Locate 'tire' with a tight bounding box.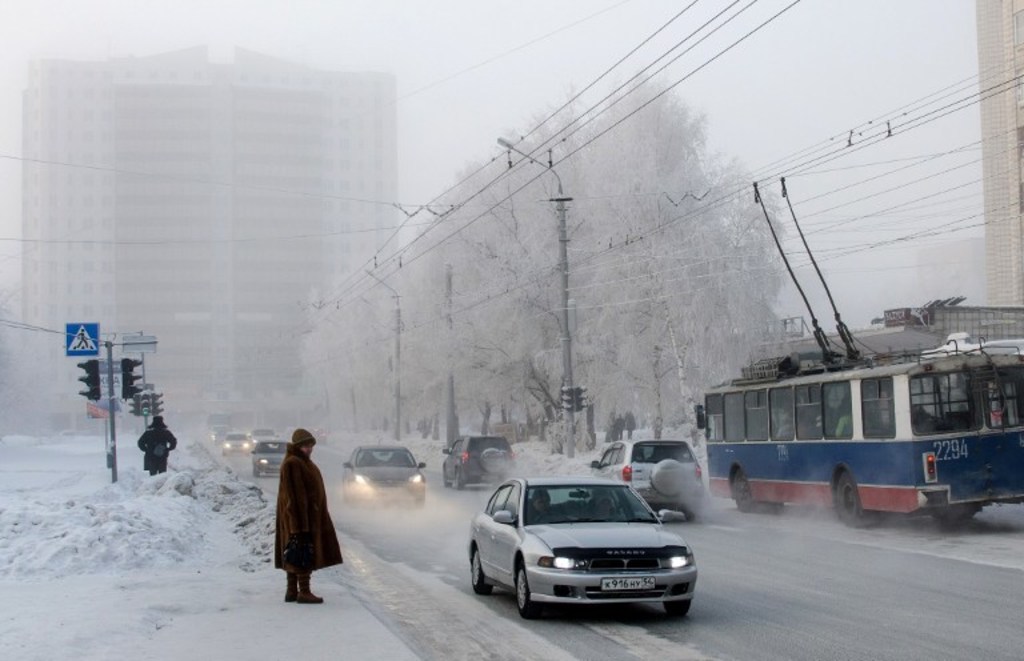
bbox(477, 446, 516, 476).
